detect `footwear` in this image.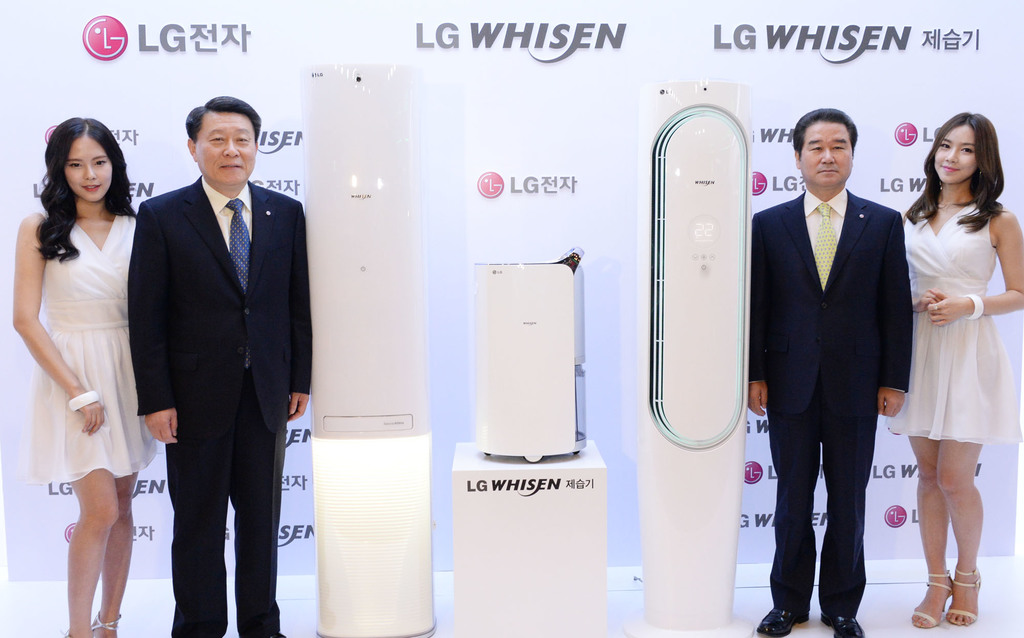
Detection: pyautogui.locateOnScreen(909, 569, 952, 630).
